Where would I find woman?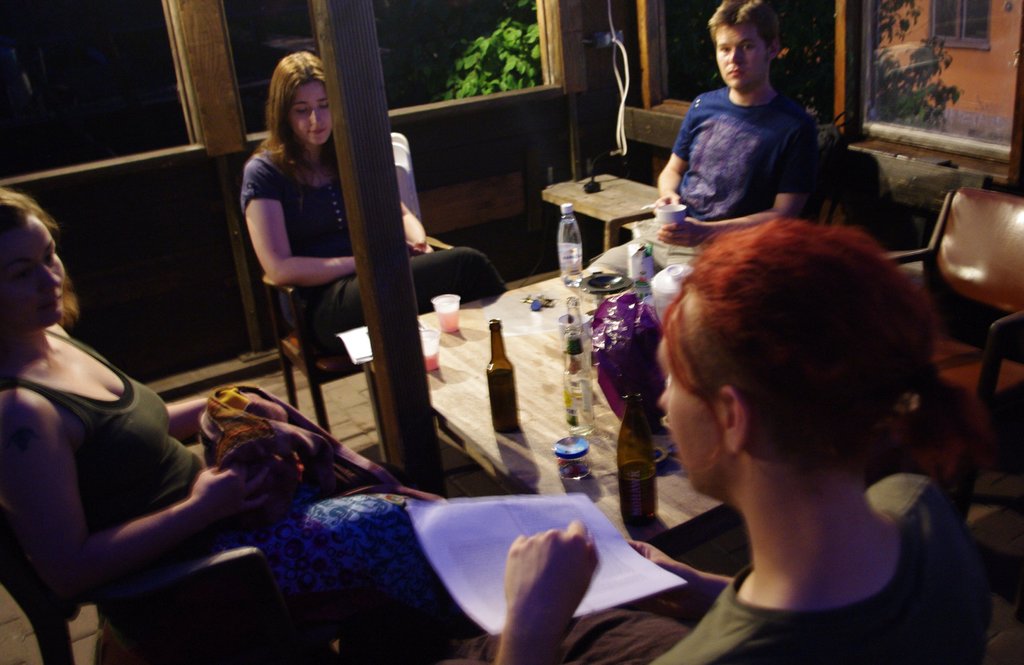
At bbox=[220, 33, 532, 311].
